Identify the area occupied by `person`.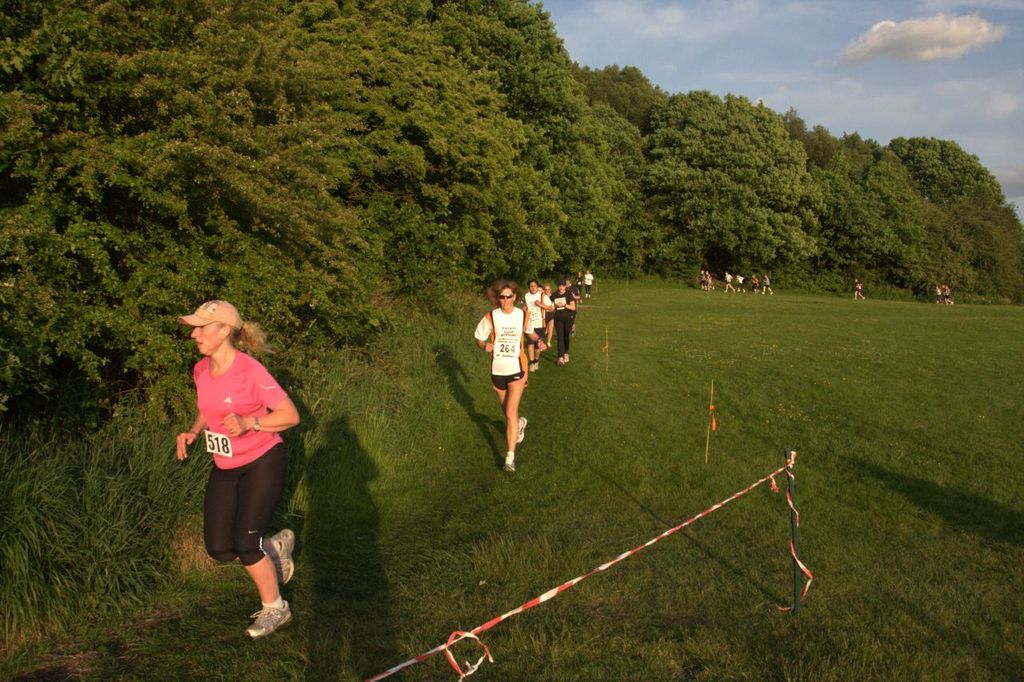
Area: crop(469, 280, 550, 469).
